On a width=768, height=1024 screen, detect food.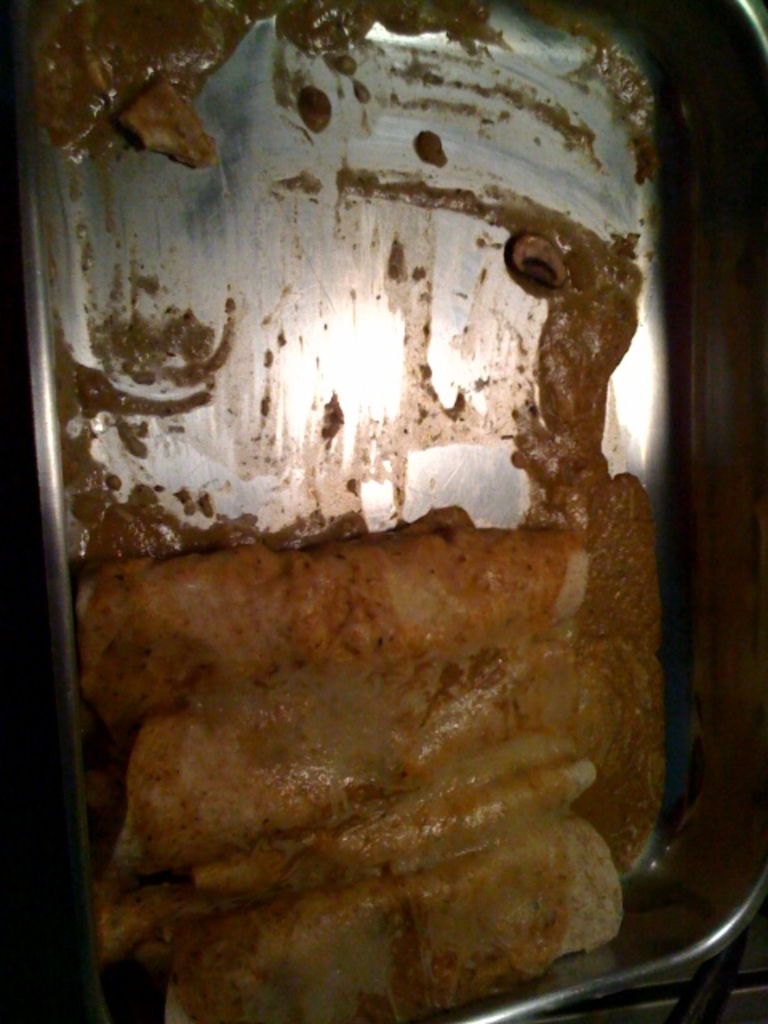
locate(90, 547, 640, 978).
